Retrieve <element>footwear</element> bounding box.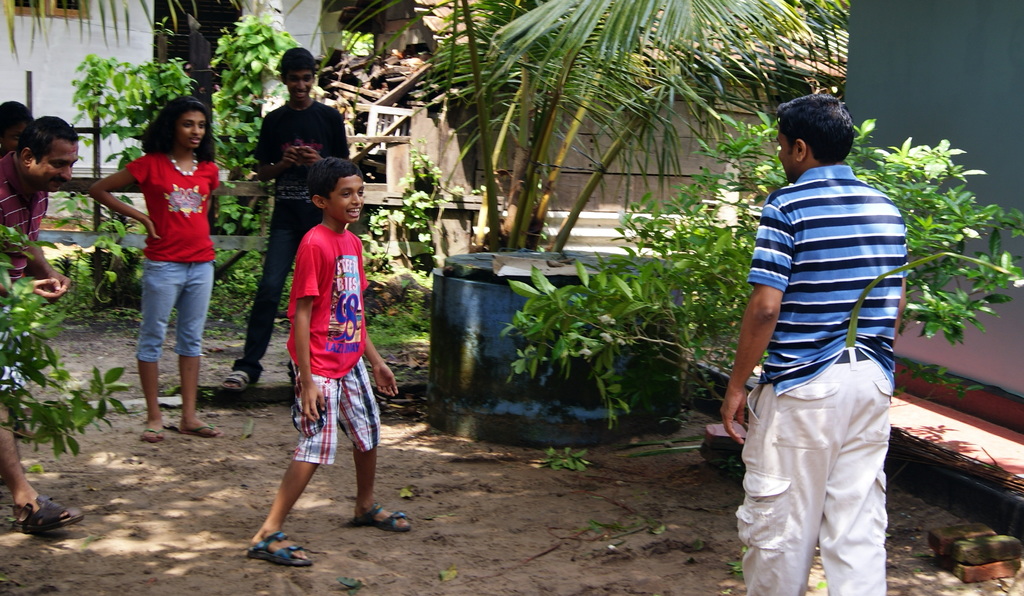
Bounding box: [220, 367, 252, 395].
